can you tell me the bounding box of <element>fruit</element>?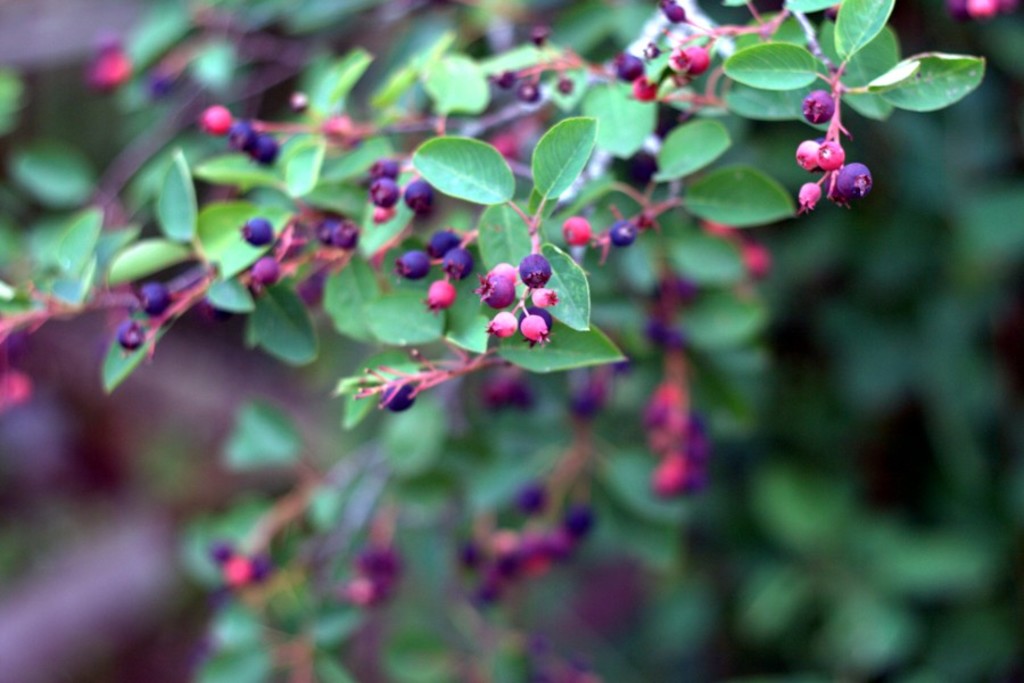
<box>676,43,710,76</box>.
